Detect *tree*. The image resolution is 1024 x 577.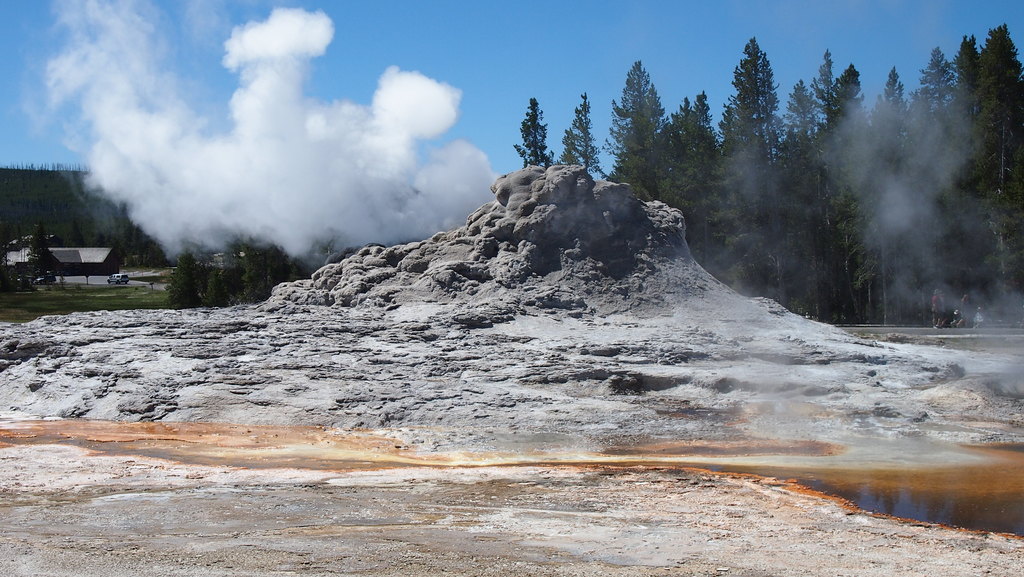
{"x1": 820, "y1": 45, "x2": 879, "y2": 327}.
